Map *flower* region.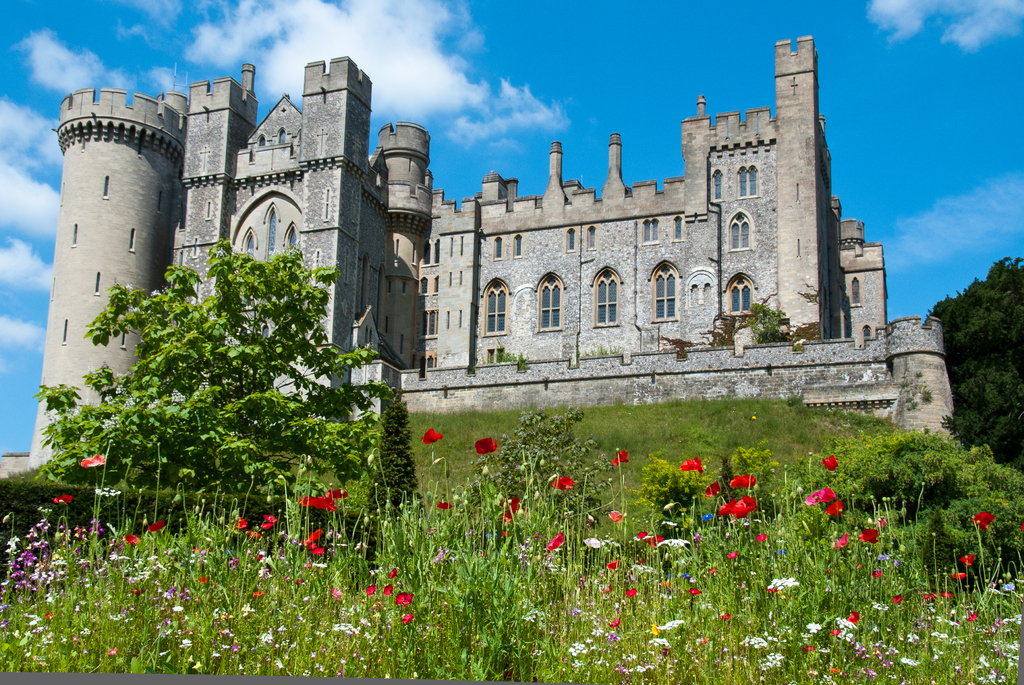
Mapped to <bbox>149, 520, 166, 531</bbox>.
